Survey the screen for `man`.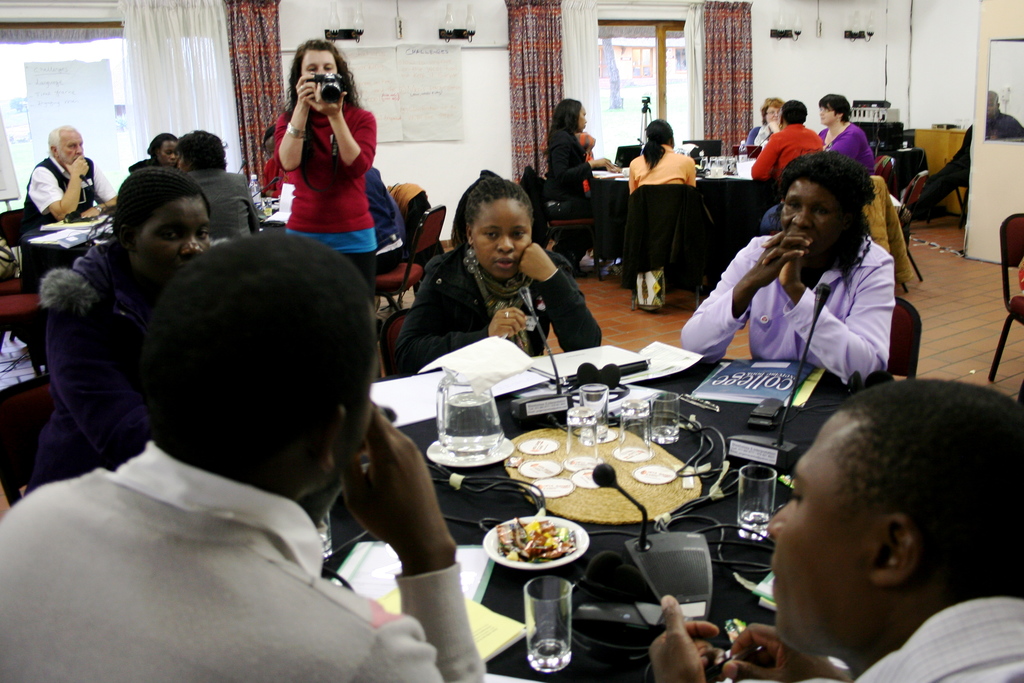
Survey found: (left=628, top=370, right=1023, bottom=682).
